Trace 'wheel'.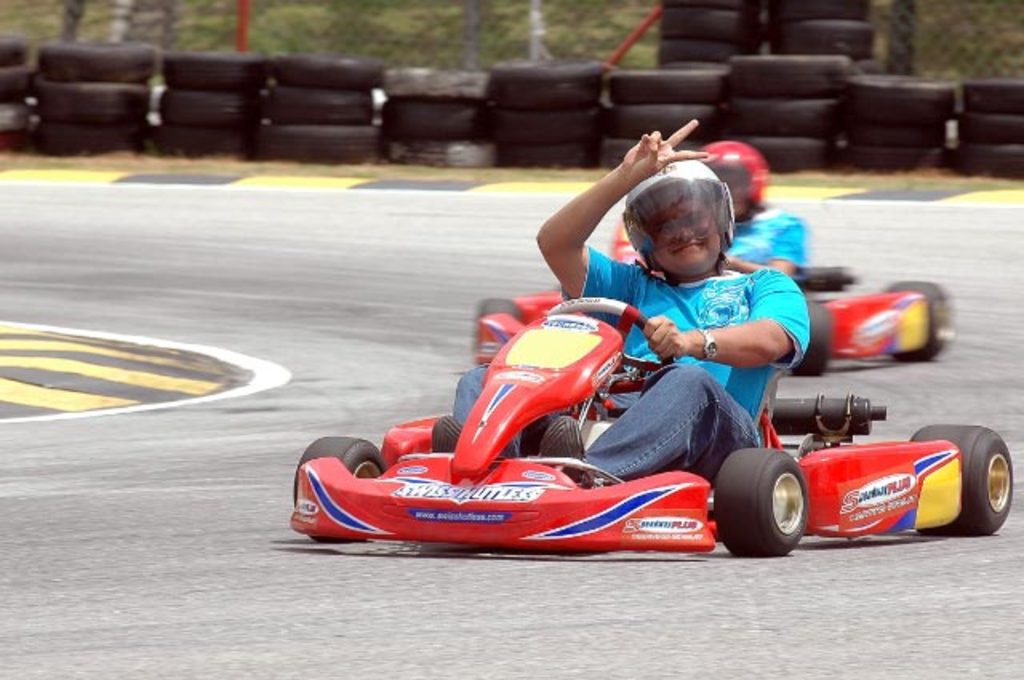
Traced to l=290, t=434, r=387, b=496.
